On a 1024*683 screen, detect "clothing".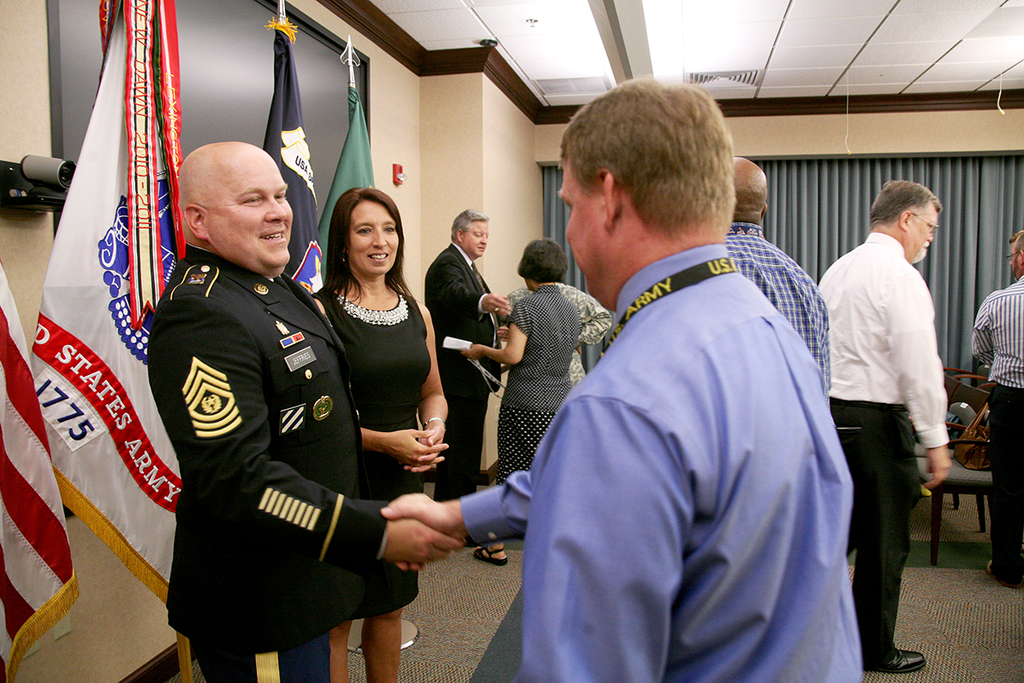
148/243/388/682.
